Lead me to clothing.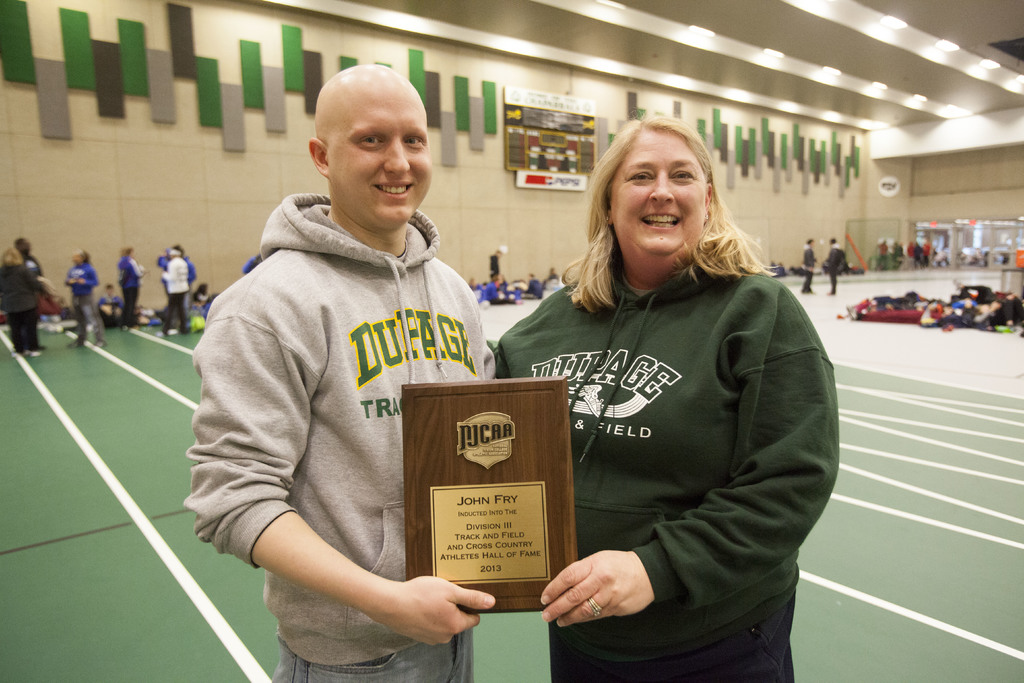
Lead to [490,240,840,682].
